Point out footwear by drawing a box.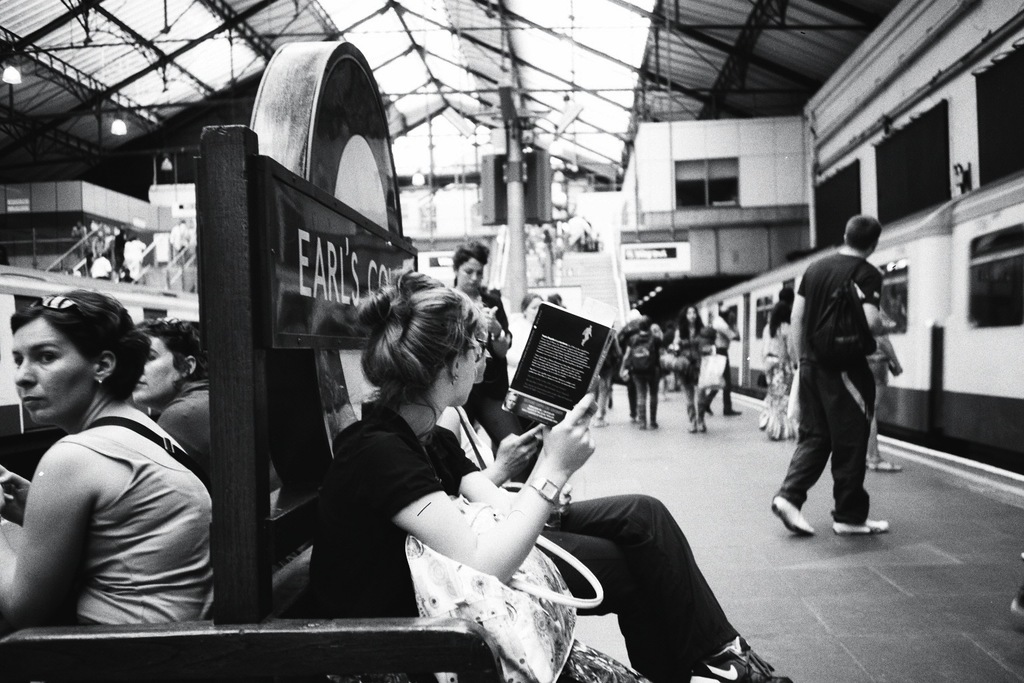
box=[696, 635, 783, 682].
